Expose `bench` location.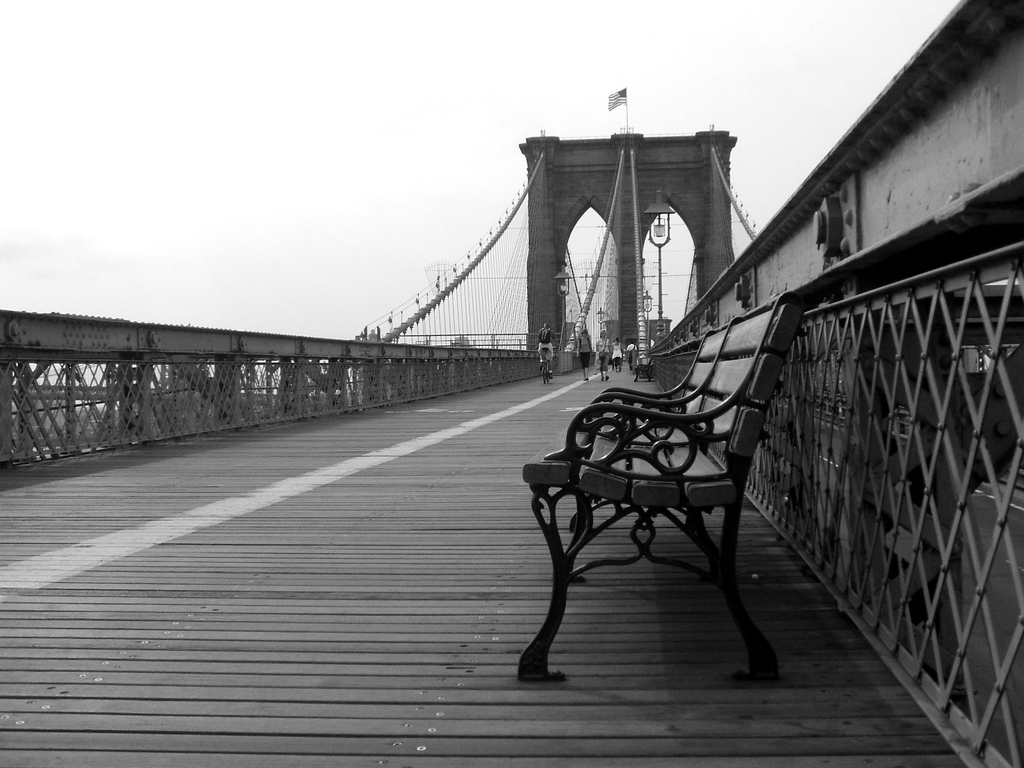
Exposed at [632,347,658,383].
